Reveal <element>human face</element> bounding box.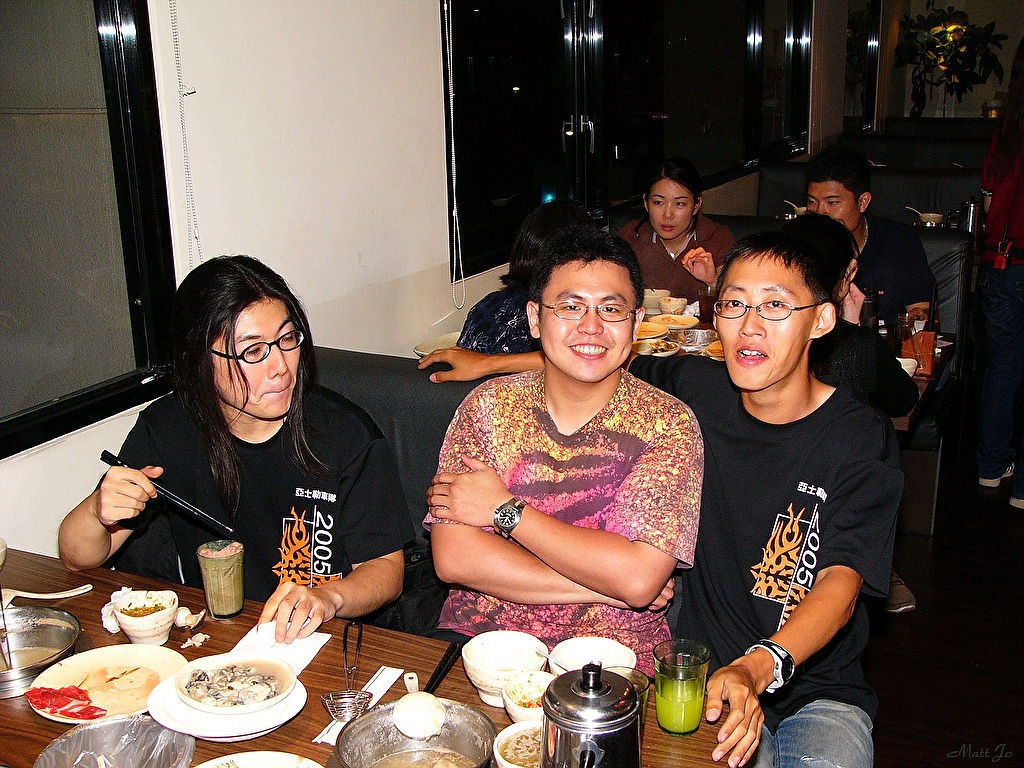
Revealed: region(211, 296, 299, 416).
